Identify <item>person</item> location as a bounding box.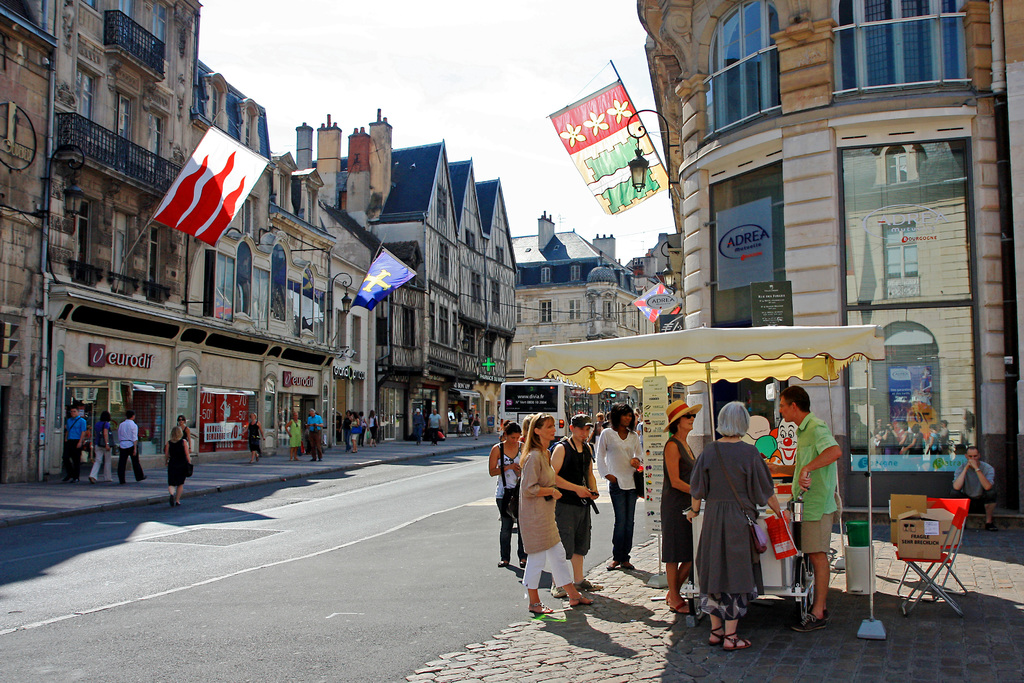
bbox=[65, 406, 93, 477].
